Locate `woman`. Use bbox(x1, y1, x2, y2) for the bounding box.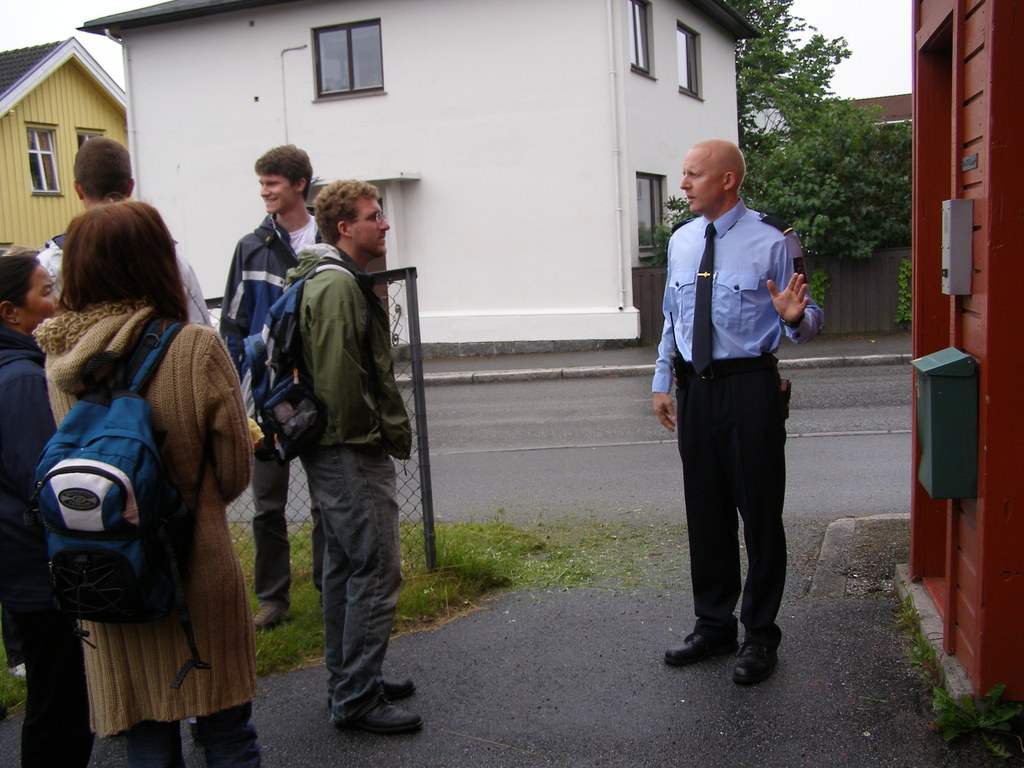
bbox(36, 183, 262, 767).
